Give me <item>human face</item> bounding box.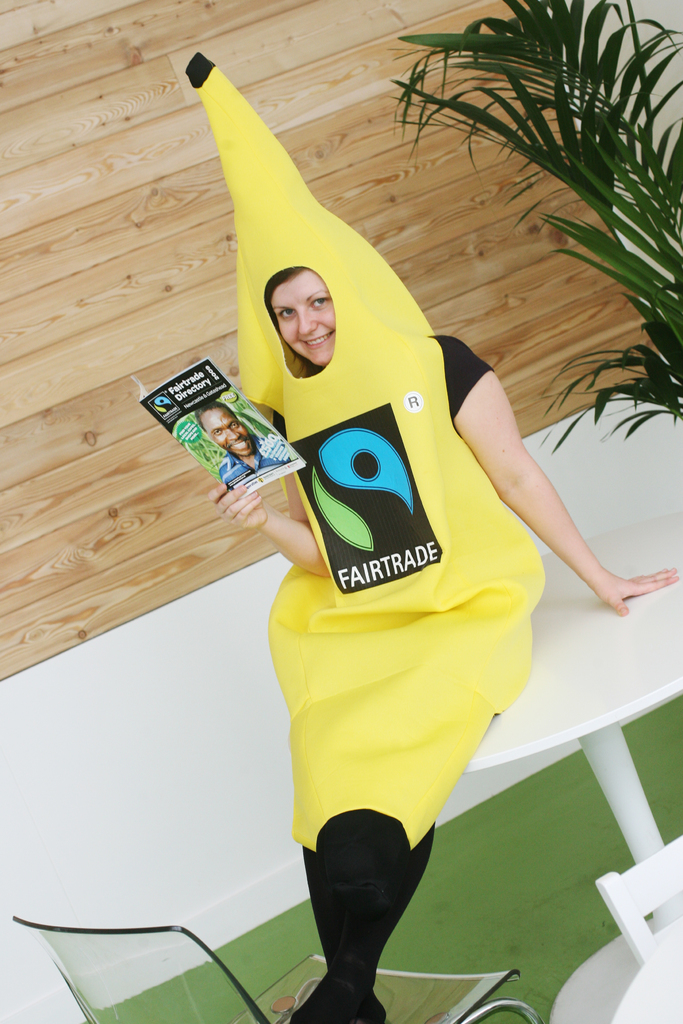
<region>270, 269, 334, 365</region>.
